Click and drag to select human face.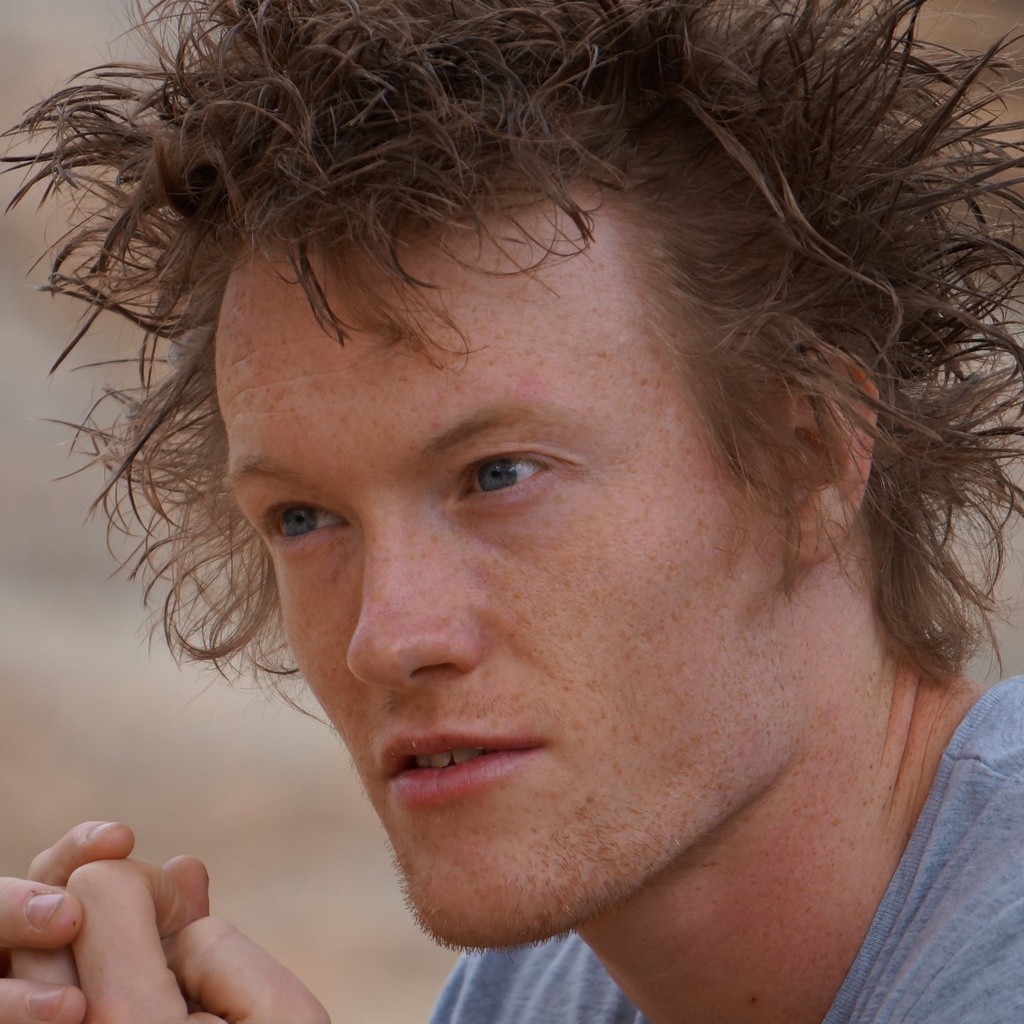
Selection: BBox(214, 182, 812, 948).
